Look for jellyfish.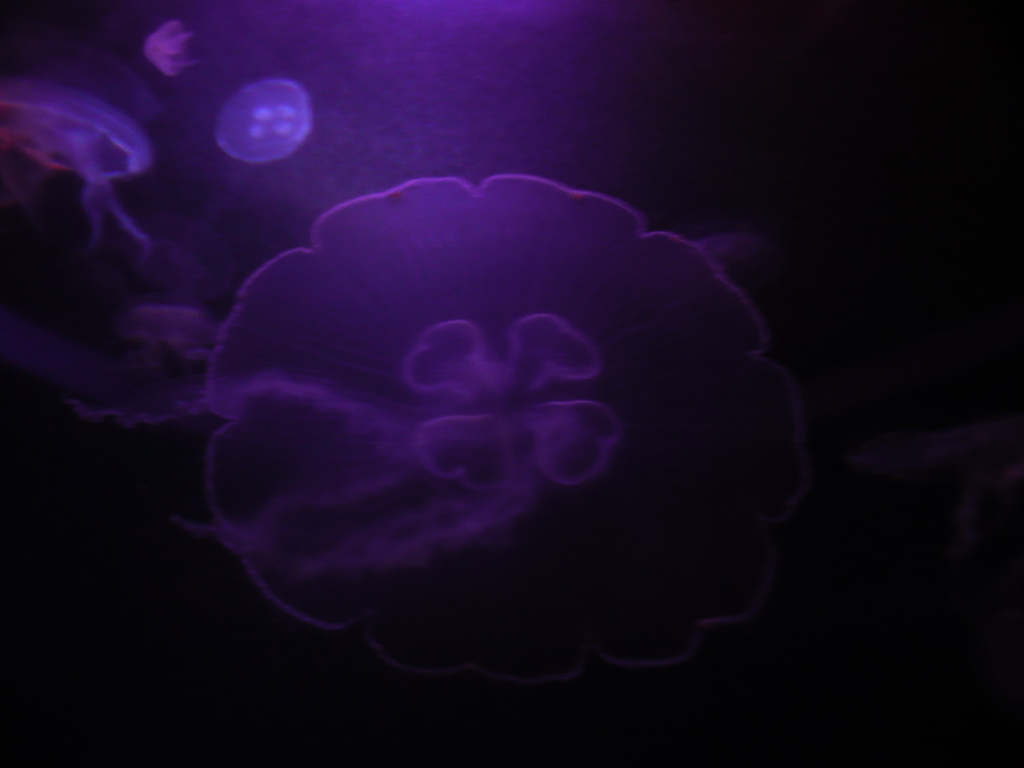
Found: region(0, 87, 157, 247).
